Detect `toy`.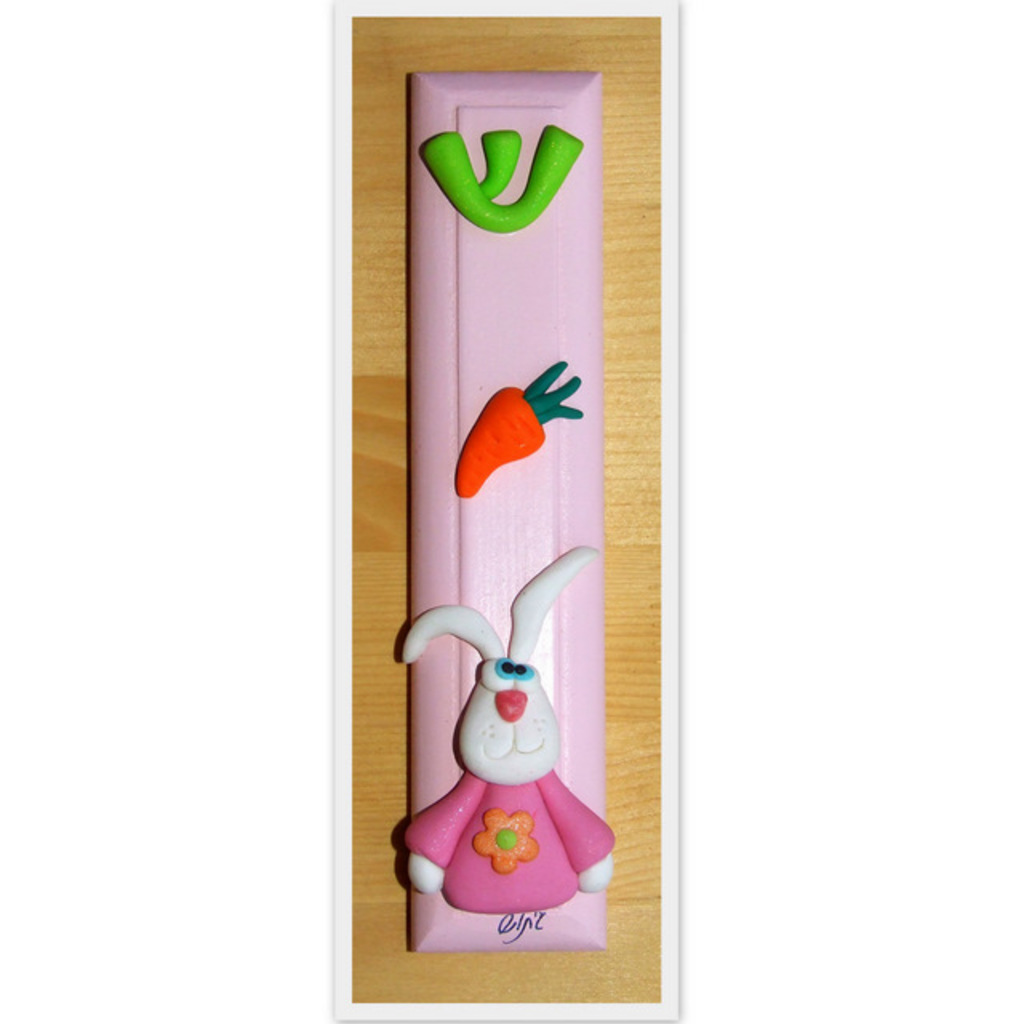
Detected at 458, 357, 581, 499.
